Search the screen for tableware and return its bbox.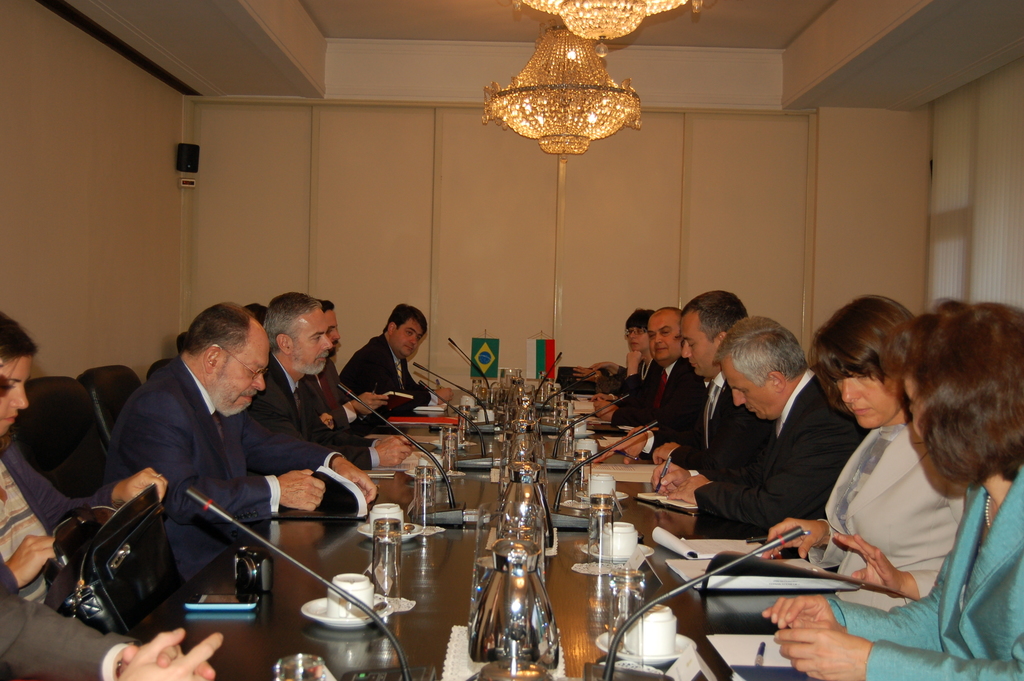
Found: box(514, 389, 547, 434).
